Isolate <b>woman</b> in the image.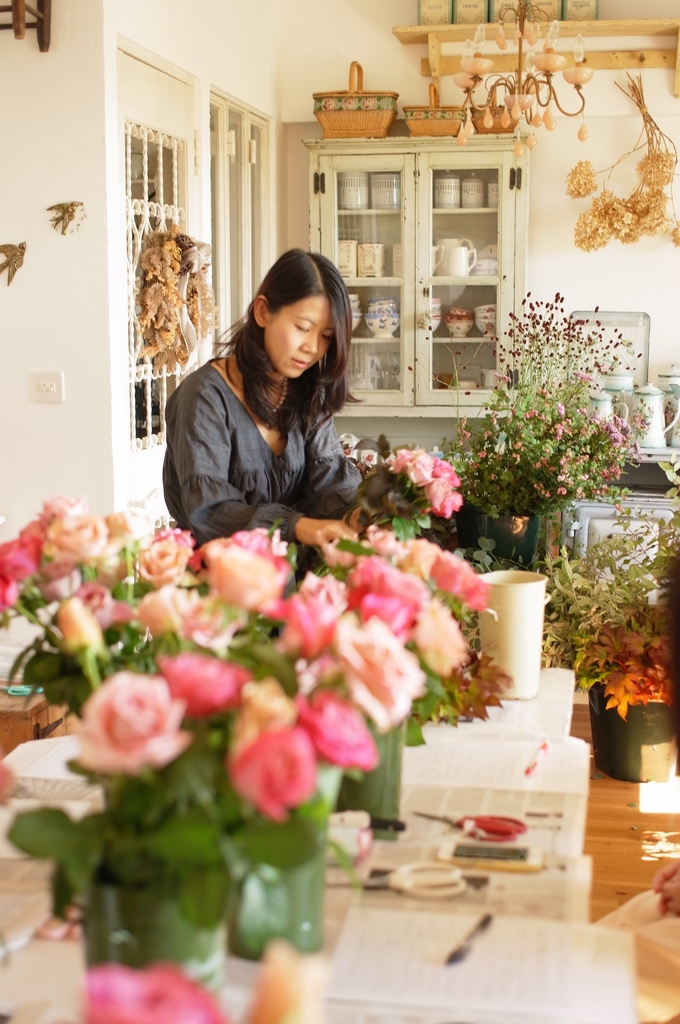
Isolated region: bbox=[157, 246, 389, 556].
